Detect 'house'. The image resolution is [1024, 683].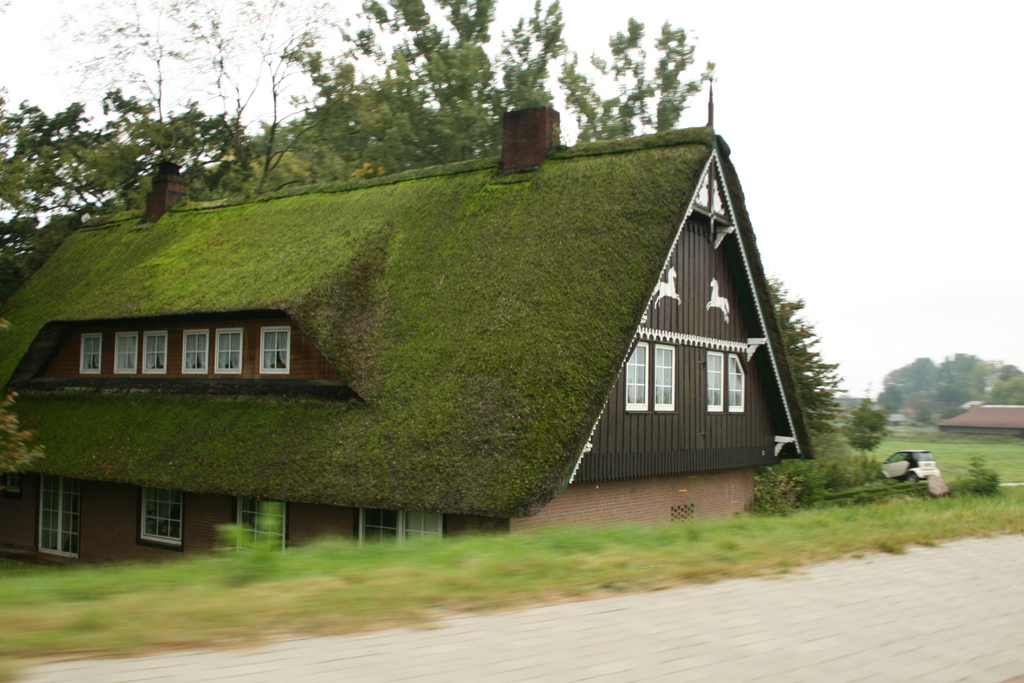
Rect(941, 404, 1023, 444).
